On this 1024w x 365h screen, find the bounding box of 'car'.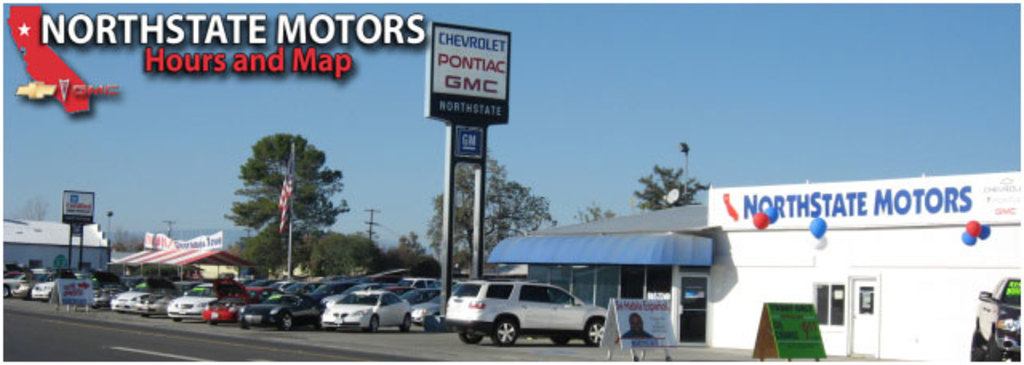
Bounding box: [437,274,611,344].
